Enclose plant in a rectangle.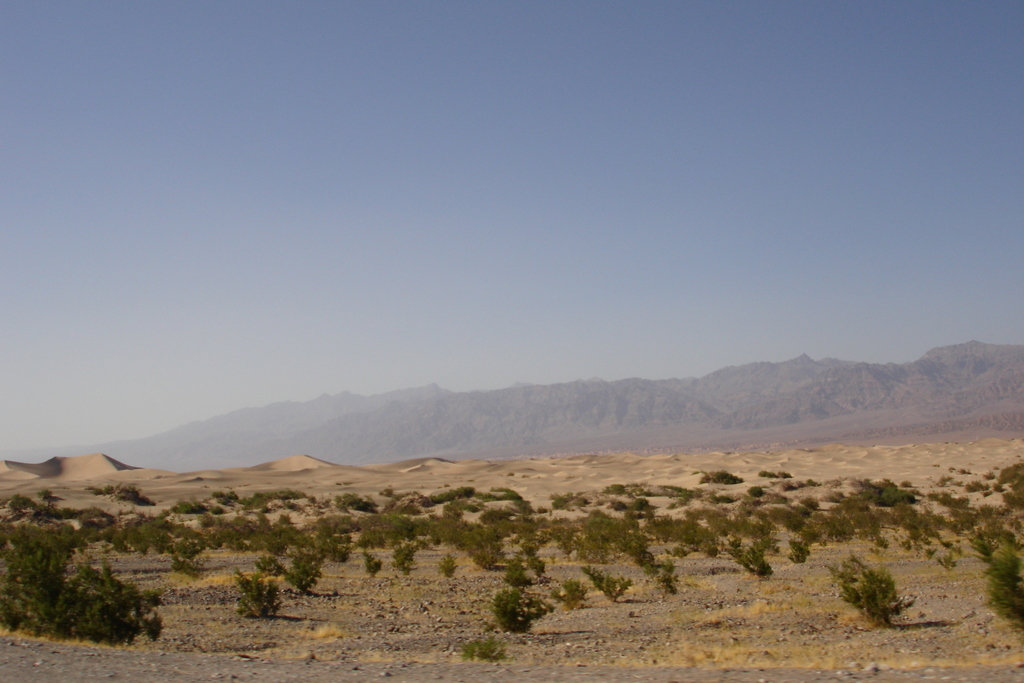
[168,500,205,516].
